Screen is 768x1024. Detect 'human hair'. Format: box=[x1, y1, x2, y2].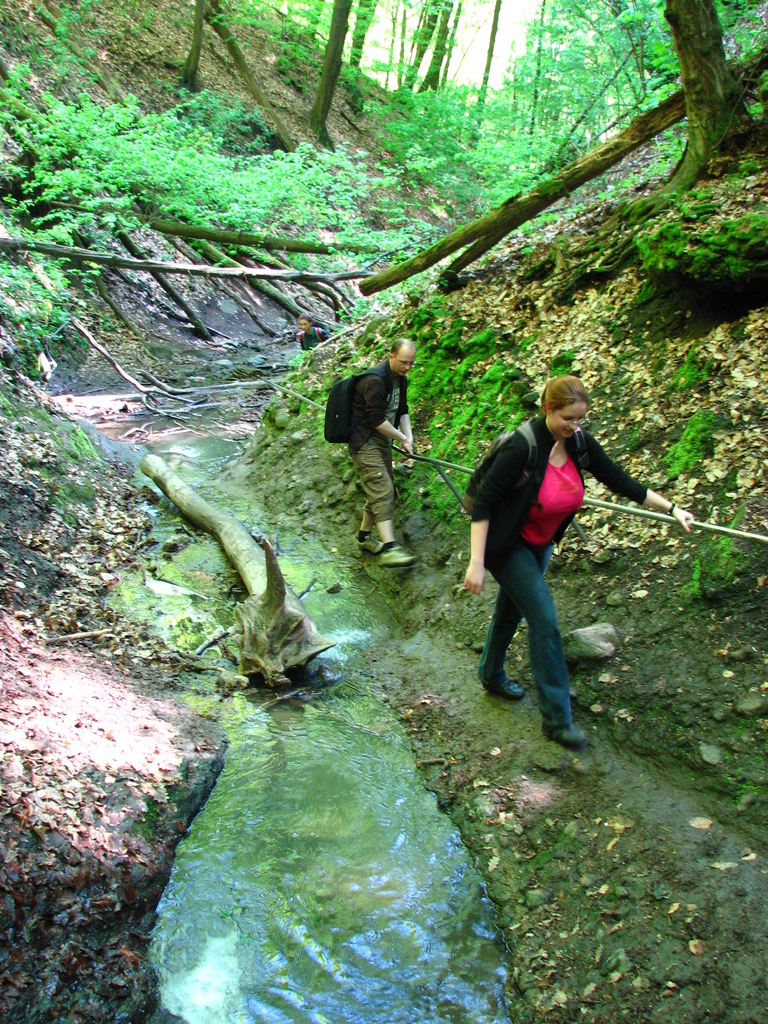
box=[394, 335, 410, 359].
